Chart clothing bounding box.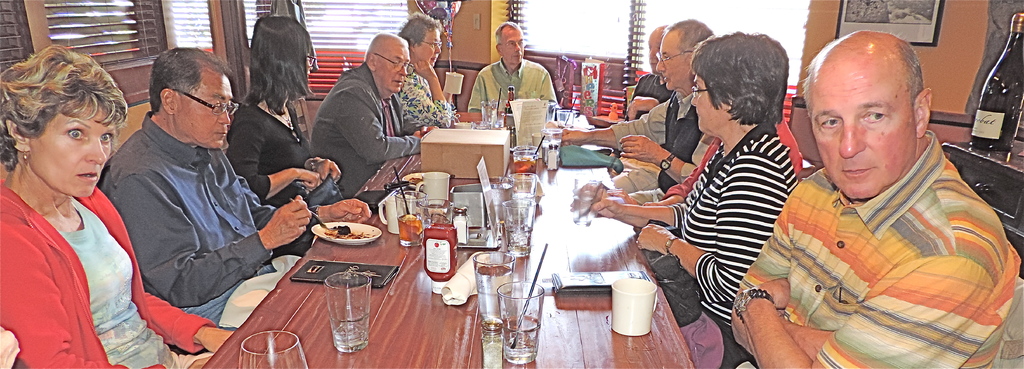
Charted: x1=399 y1=65 x2=472 y2=144.
